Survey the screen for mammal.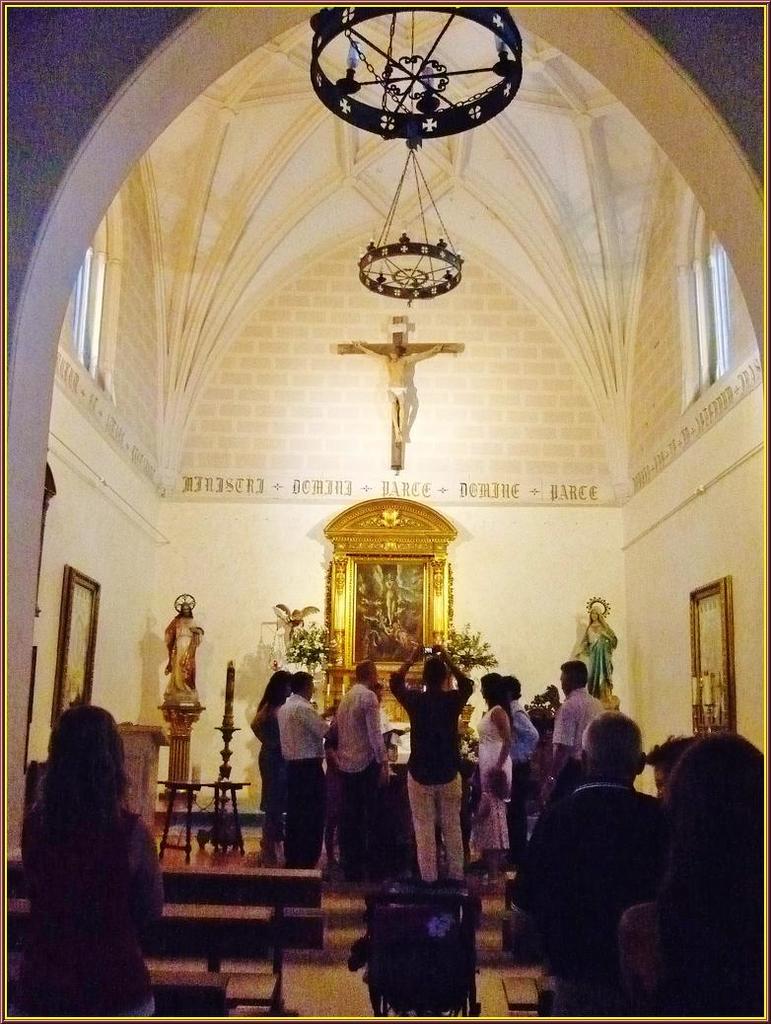
Survey found: pyautogui.locateOnScreen(283, 604, 308, 647).
